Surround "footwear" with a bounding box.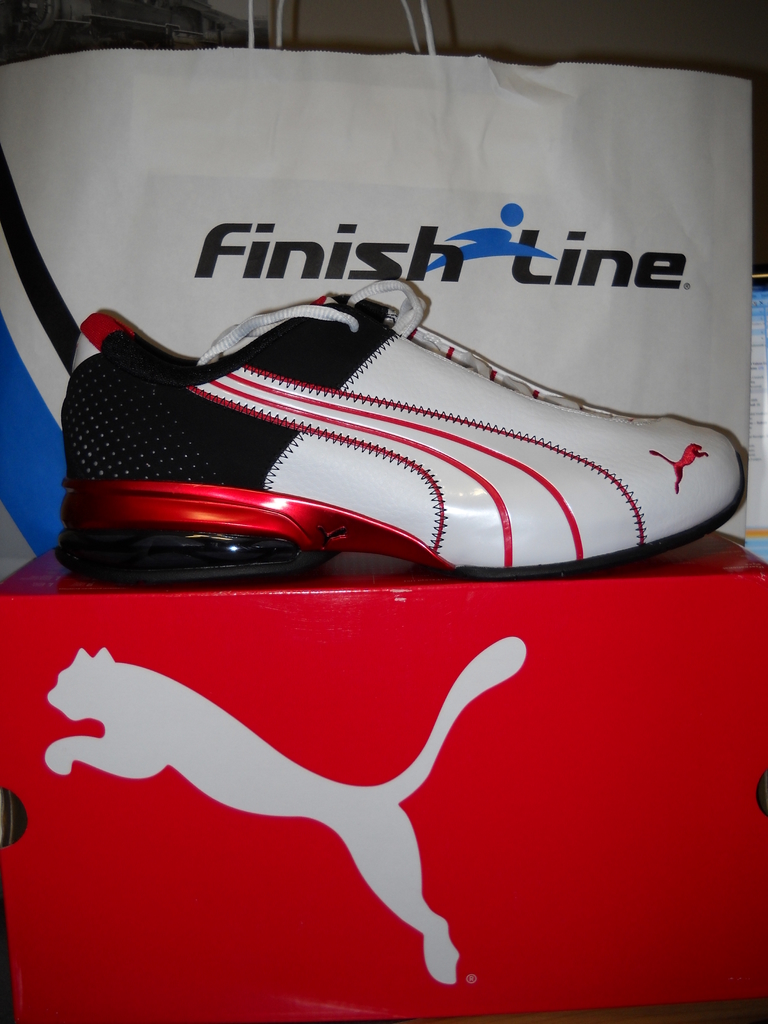
(x1=52, y1=280, x2=747, y2=584).
